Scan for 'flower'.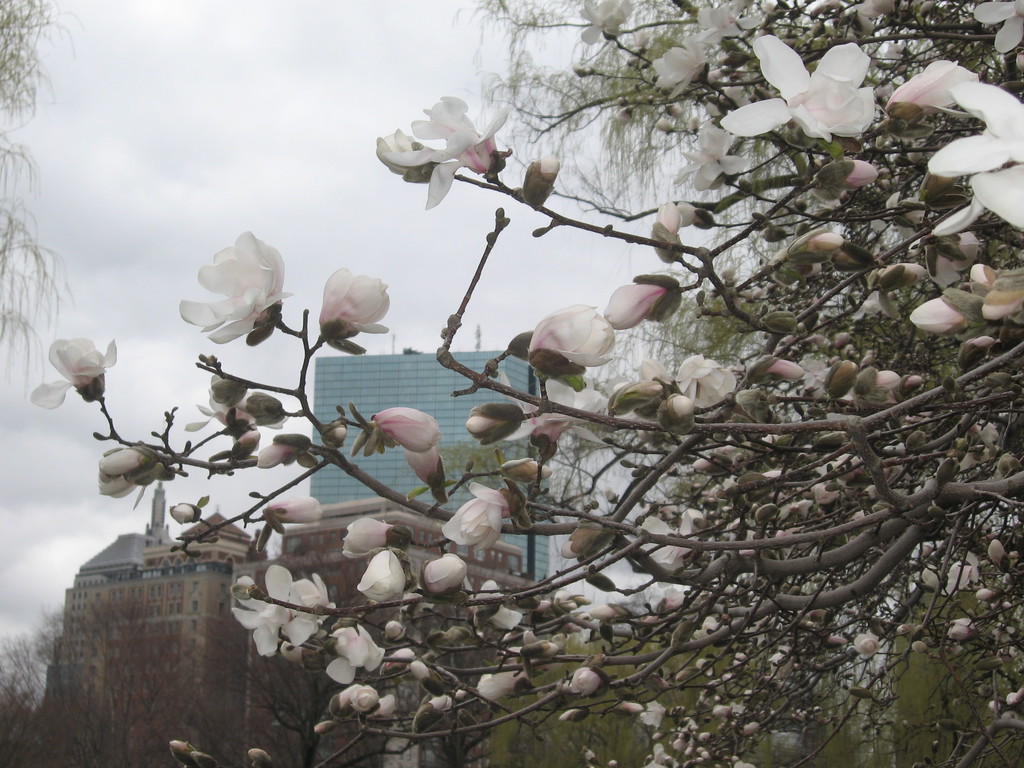
Scan result: locate(975, 0, 1023, 63).
